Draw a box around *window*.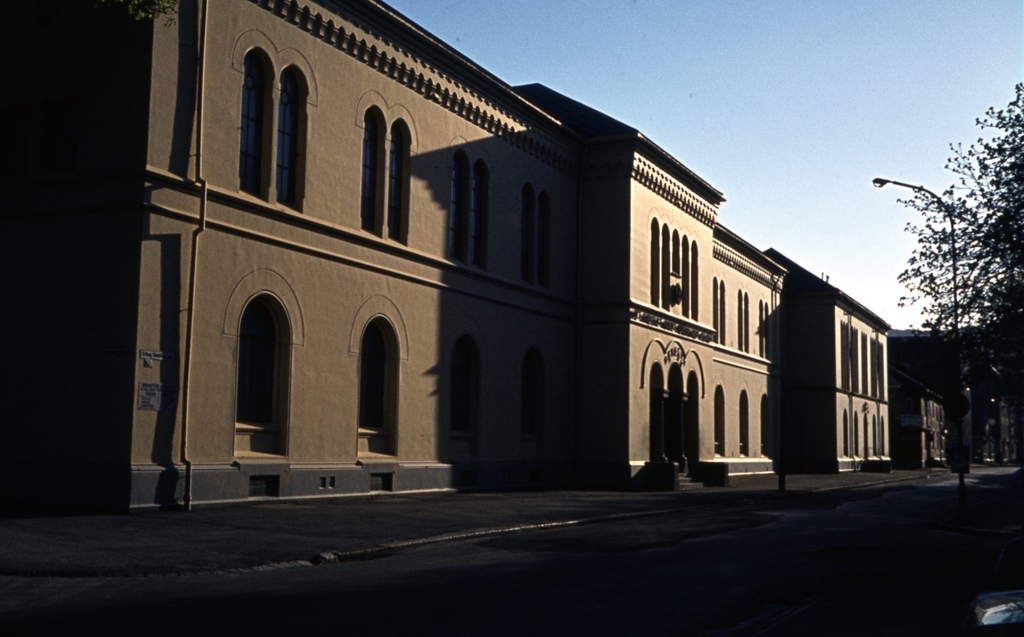
Rect(515, 187, 535, 282).
